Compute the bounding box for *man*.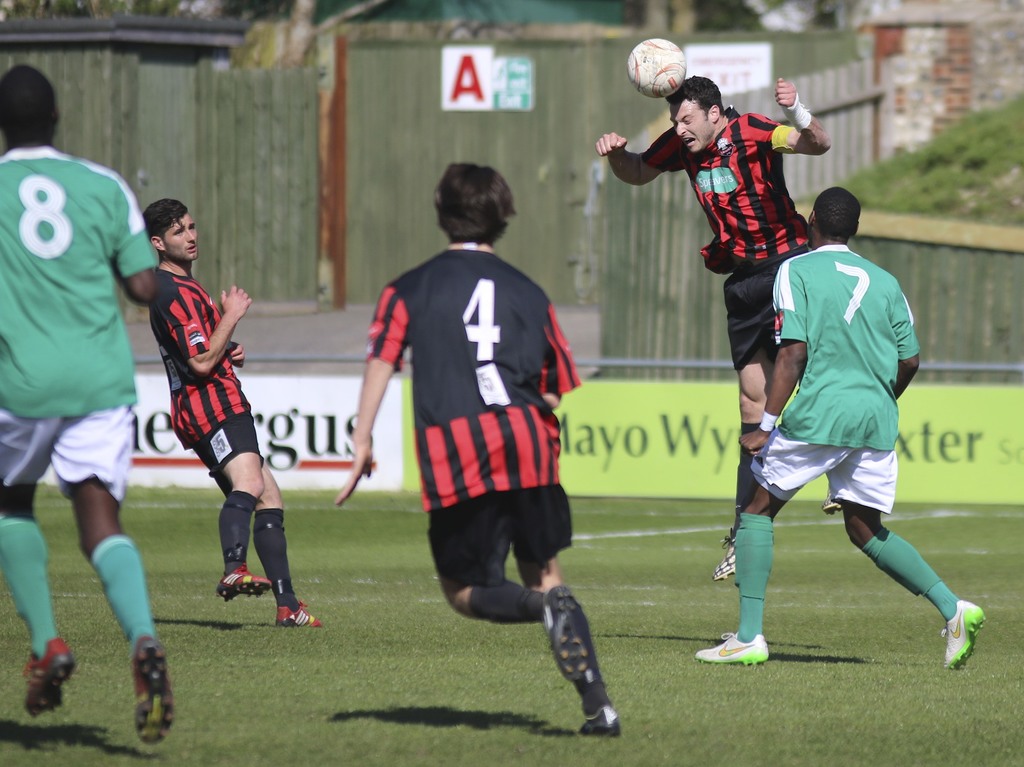
select_region(593, 71, 835, 584).
